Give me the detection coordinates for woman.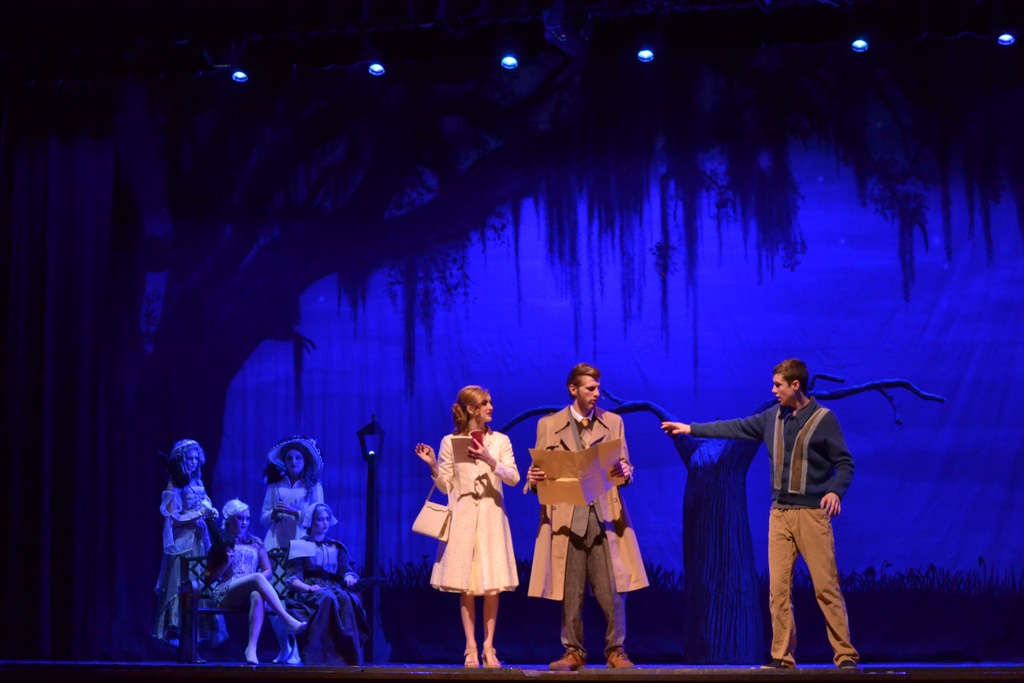
[426, 404, 525, 649].
